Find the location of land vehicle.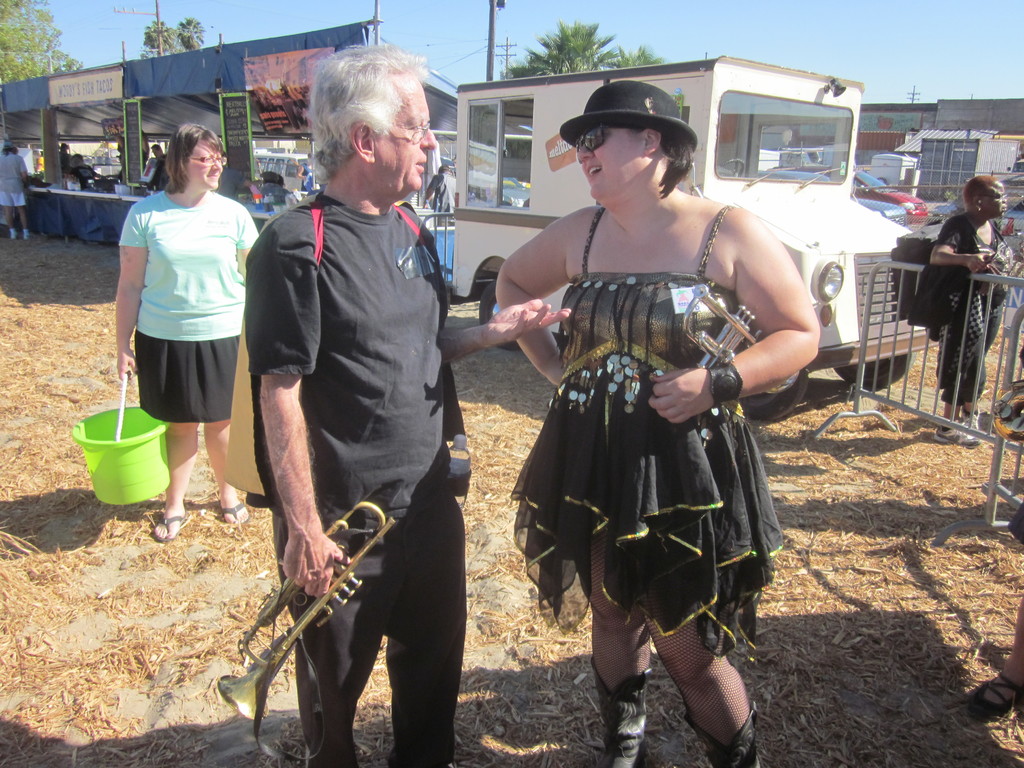
Location: bbox=(787, 161, 930, 218).
